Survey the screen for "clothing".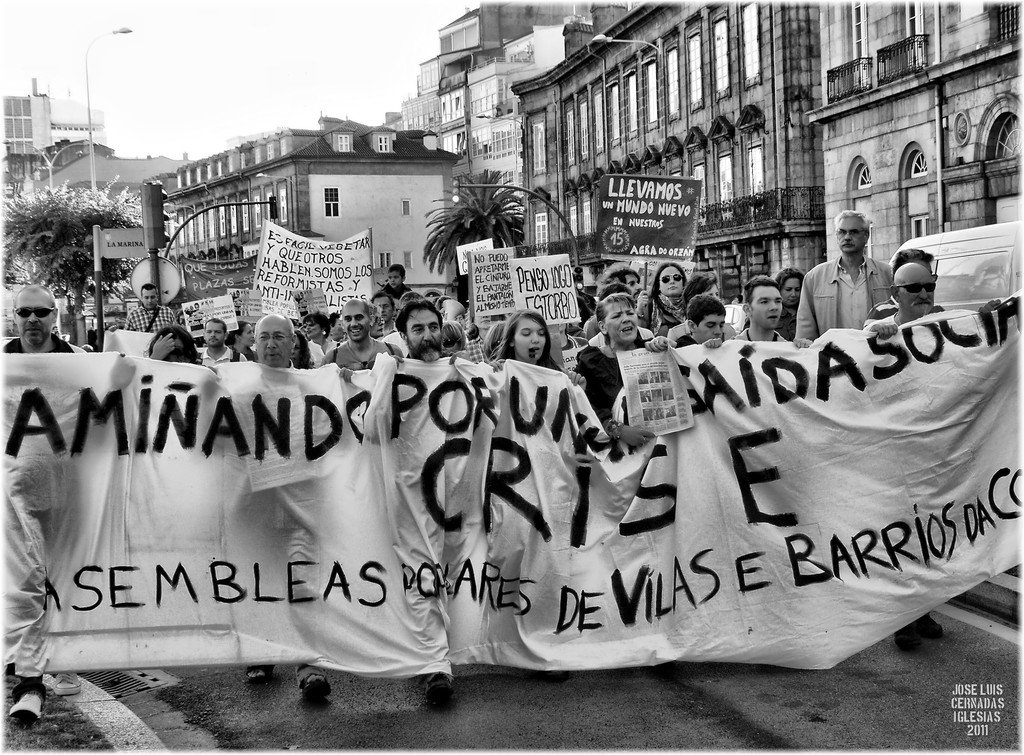
Survey found: l=795, t=249, r=907, b=341.
